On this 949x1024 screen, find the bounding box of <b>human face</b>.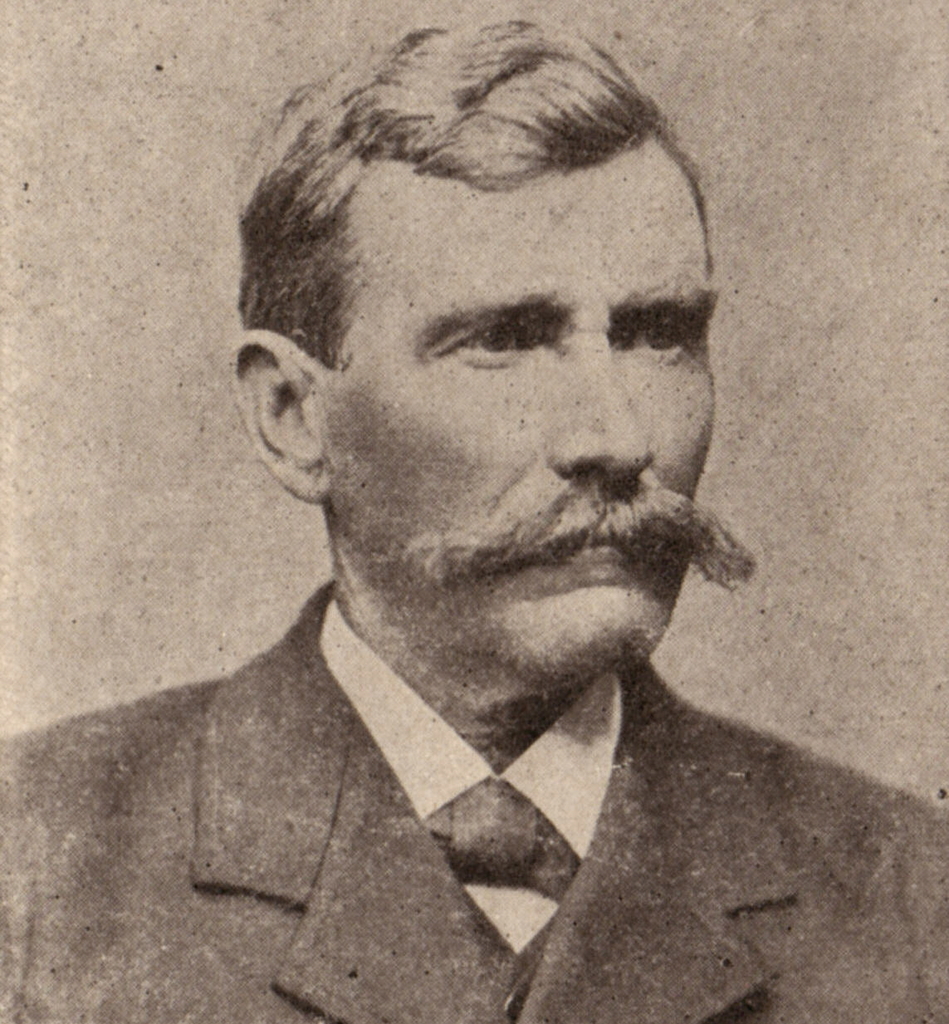
Bounding box: 331/156/722/692.
